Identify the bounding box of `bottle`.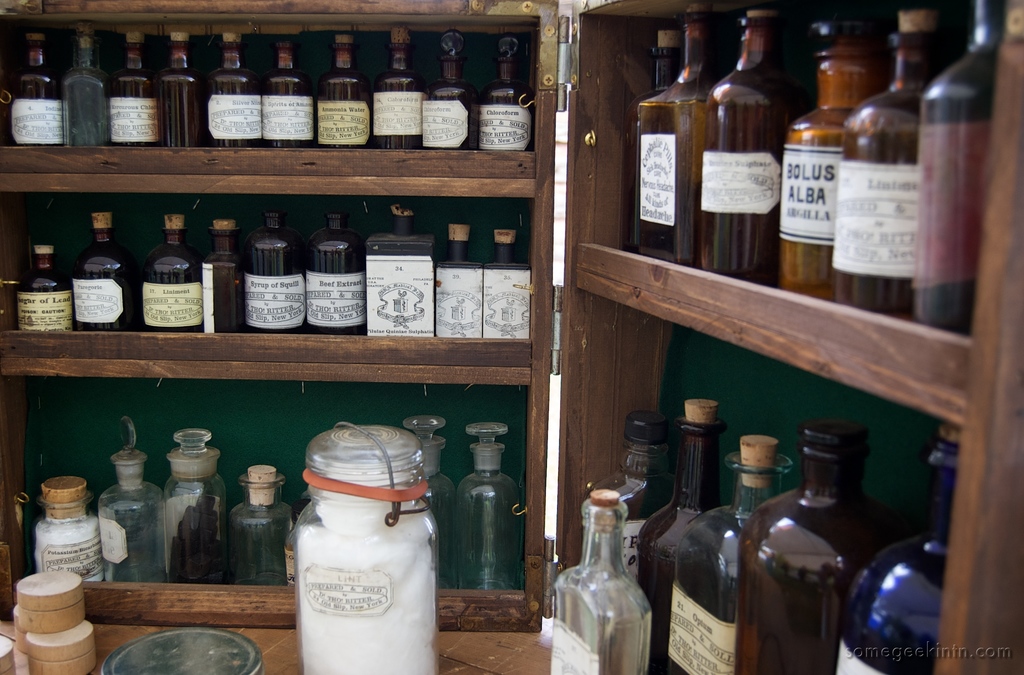
[479,19,531,151].
